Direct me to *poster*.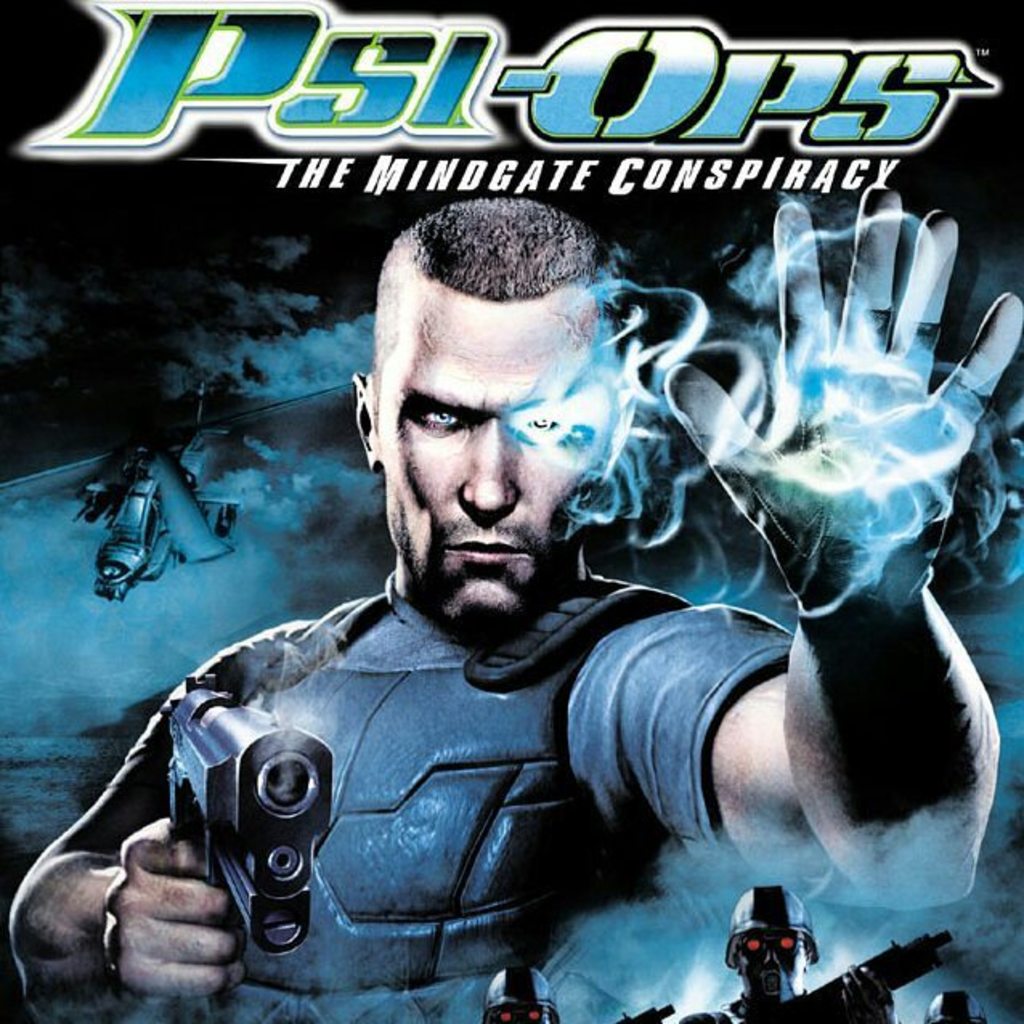
Direction: box=[0, 0, 1022, 1022].
